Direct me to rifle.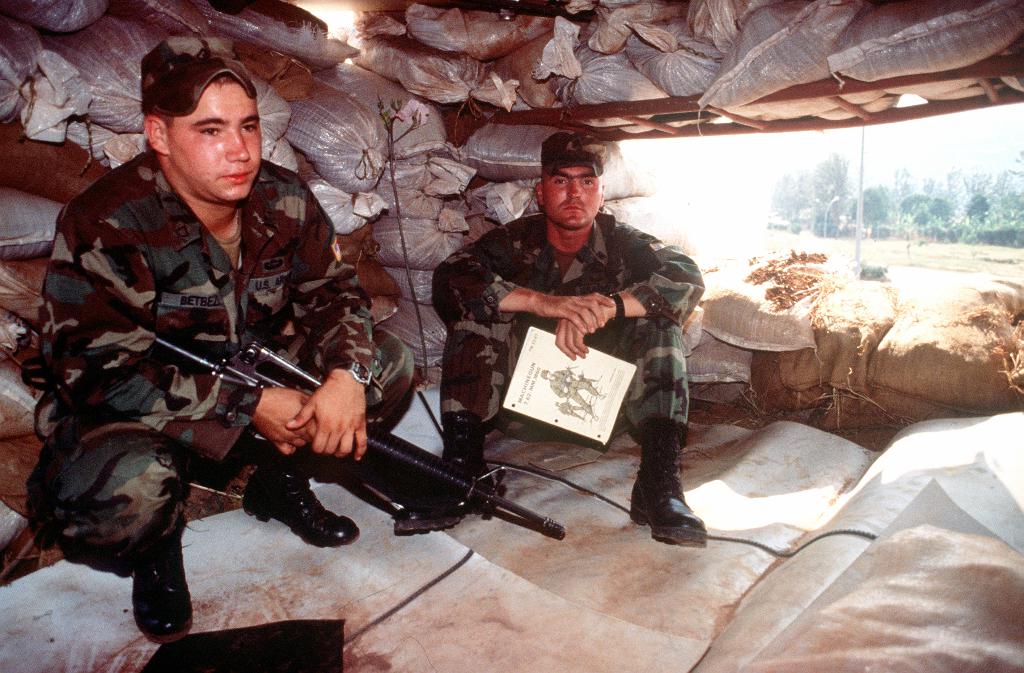
Direction: 145:336:564:546.
